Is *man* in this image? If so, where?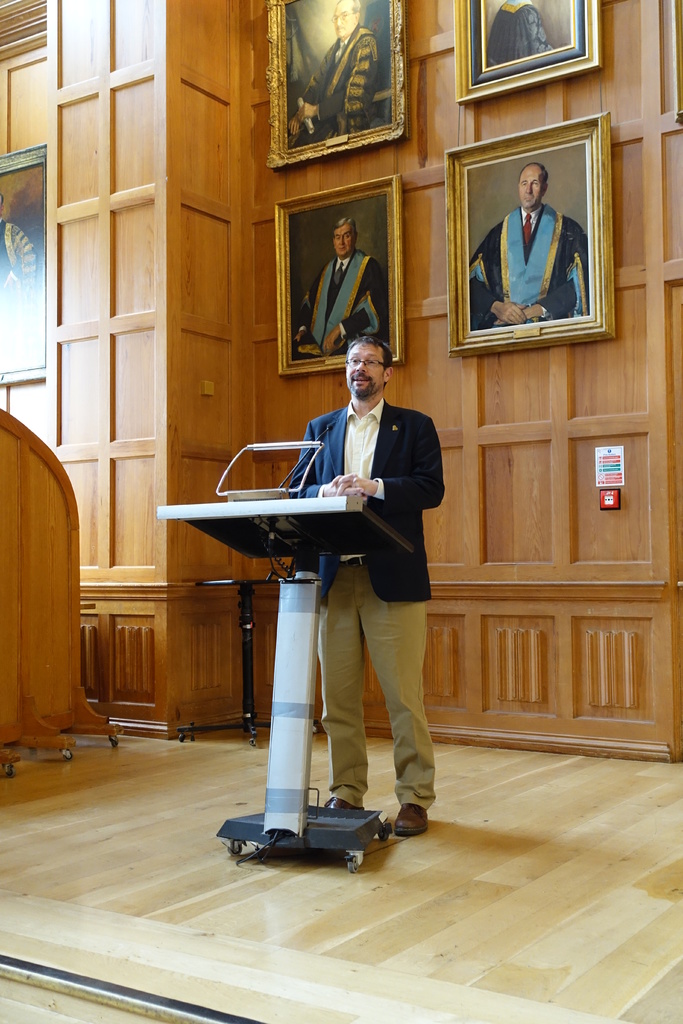
Yes, at 277 334 442 840.
